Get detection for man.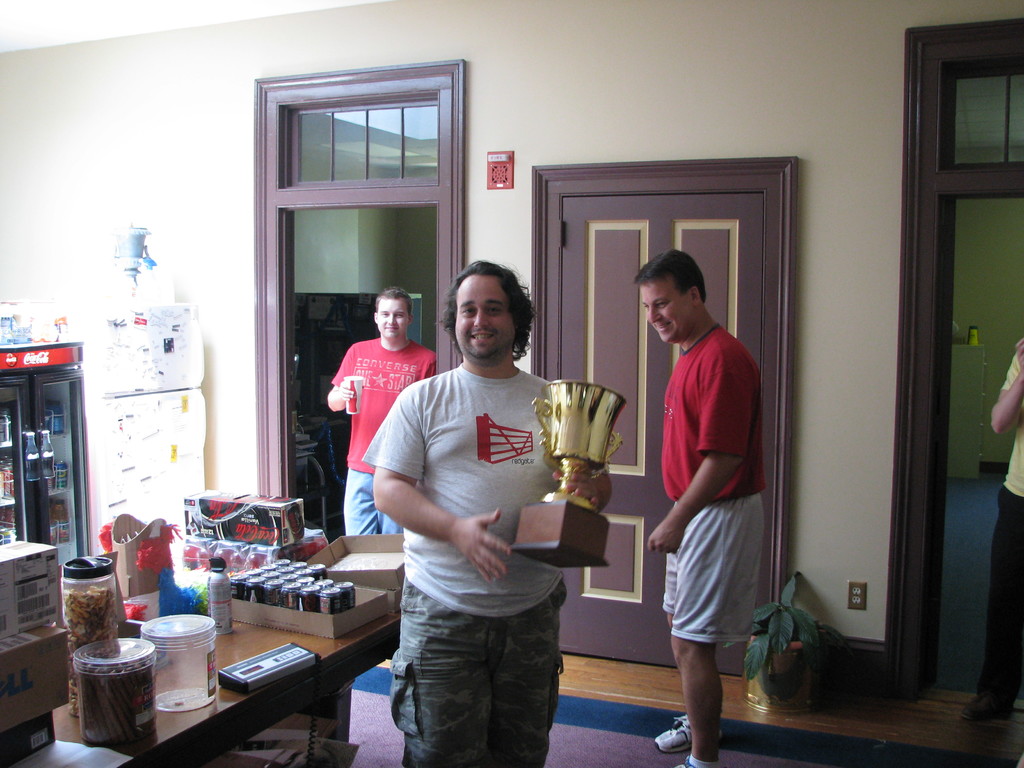
Detection: box=[326, 291, 436, 538].
